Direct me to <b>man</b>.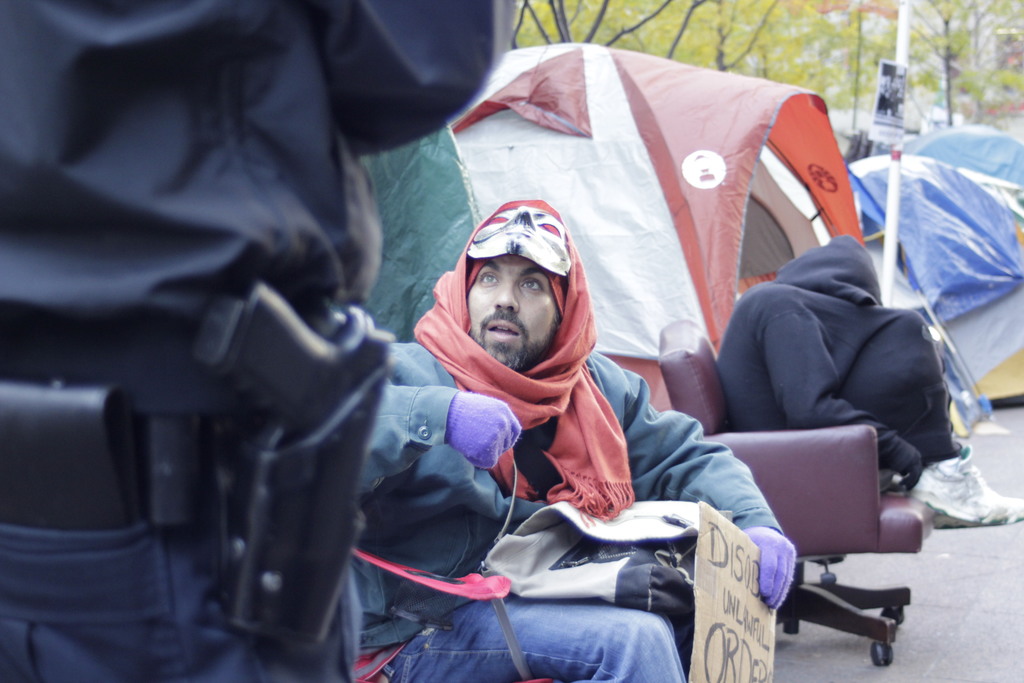
Direction: (356, 198, 801, 682).
